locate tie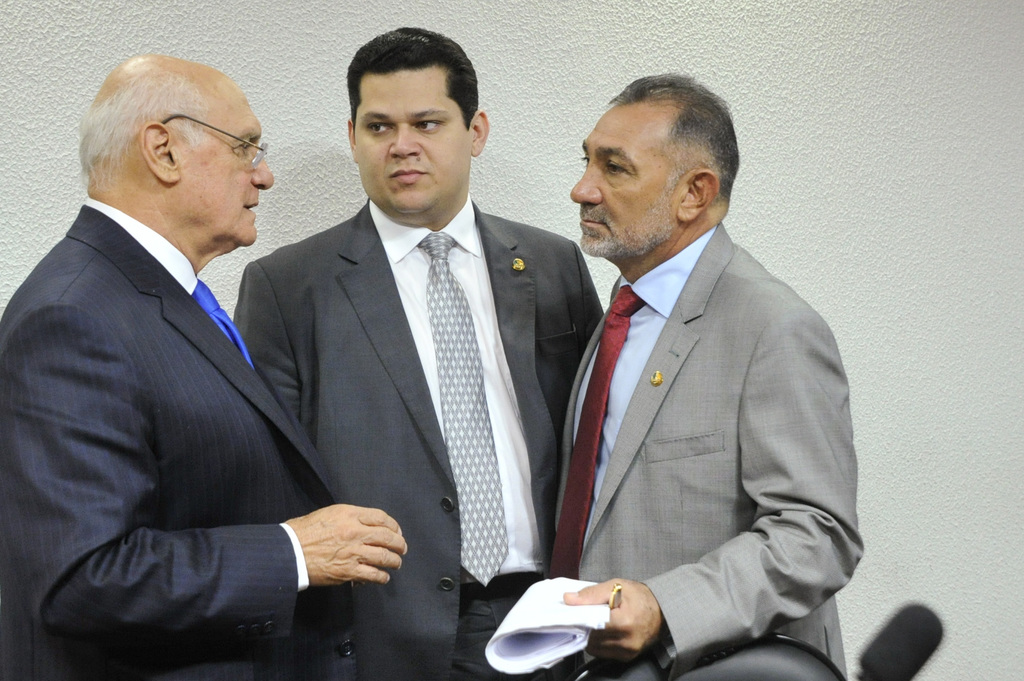
x1=188 y1=276 x2=257 y2=367
